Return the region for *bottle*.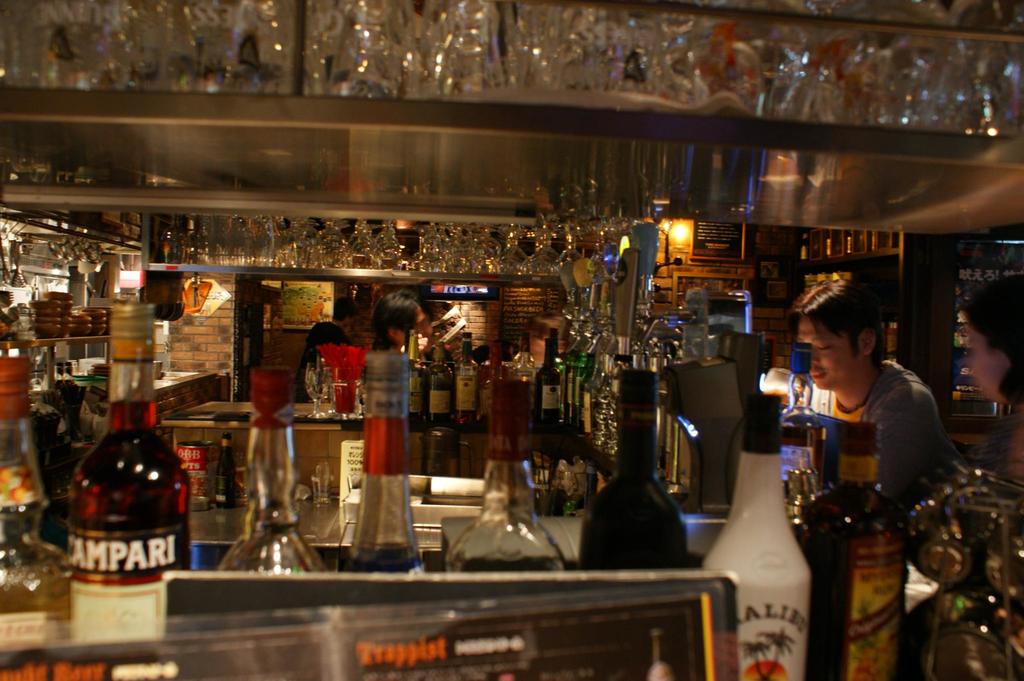
bbox(0, 354, 56, 670).
